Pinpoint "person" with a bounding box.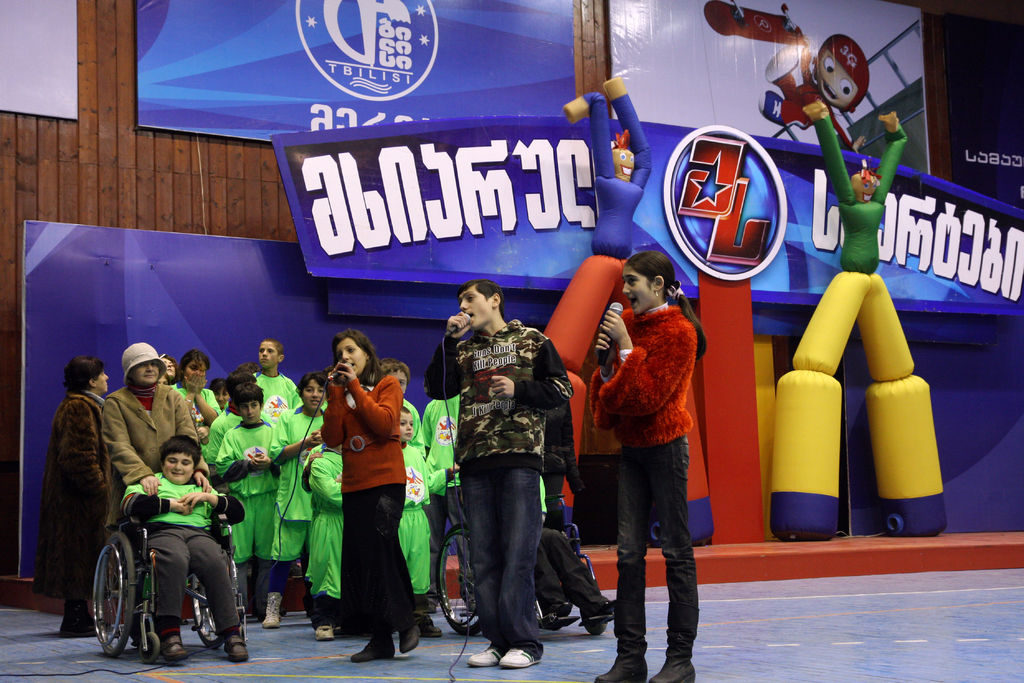
(left=154, top=353, right=176, bottom=387).
